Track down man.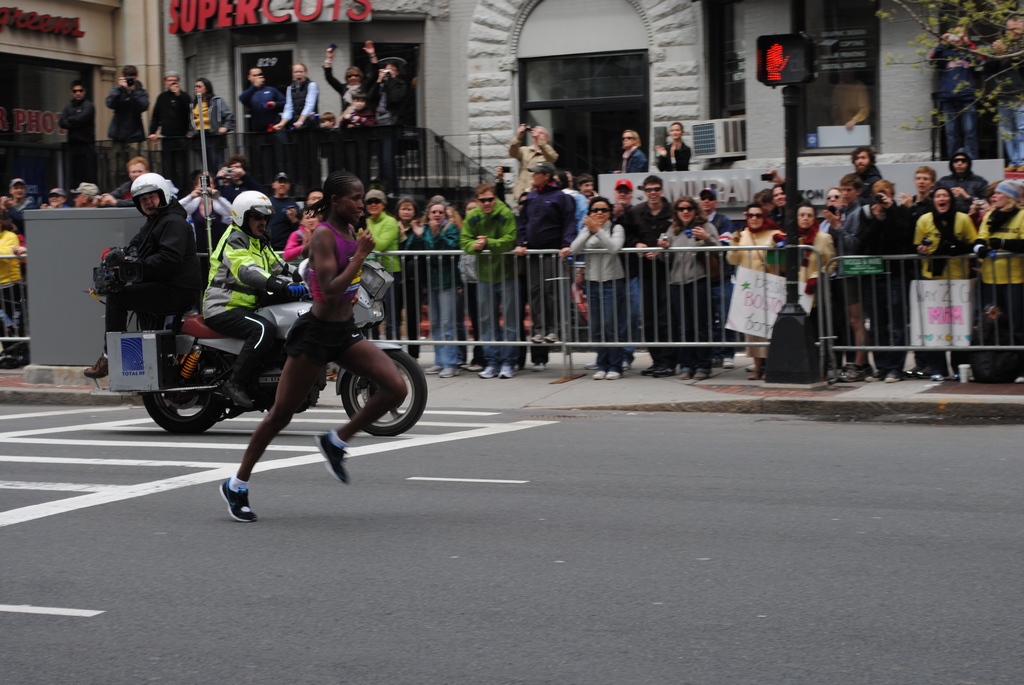
Tracked to crop(143, 66, 191, 185).
